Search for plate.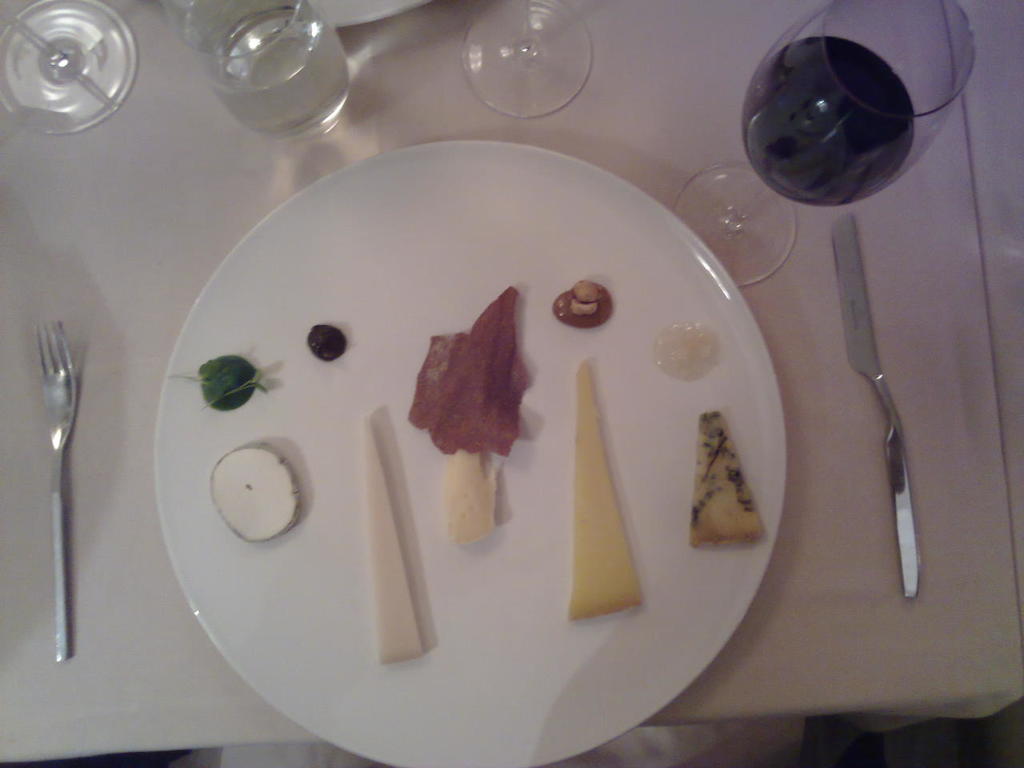
Found at (152, 137, 791, 767).
